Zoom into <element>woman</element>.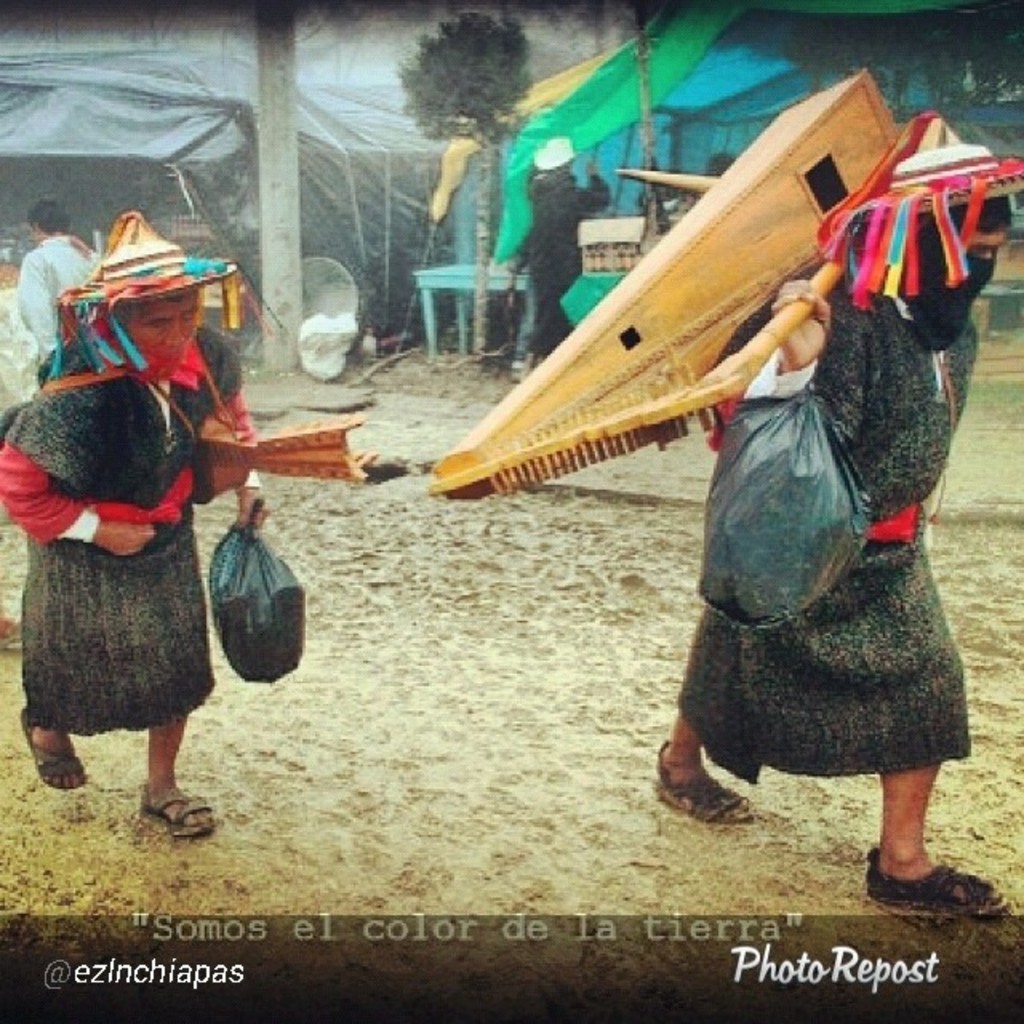
Zoom target: <box>624,107,1022,926</box>.
